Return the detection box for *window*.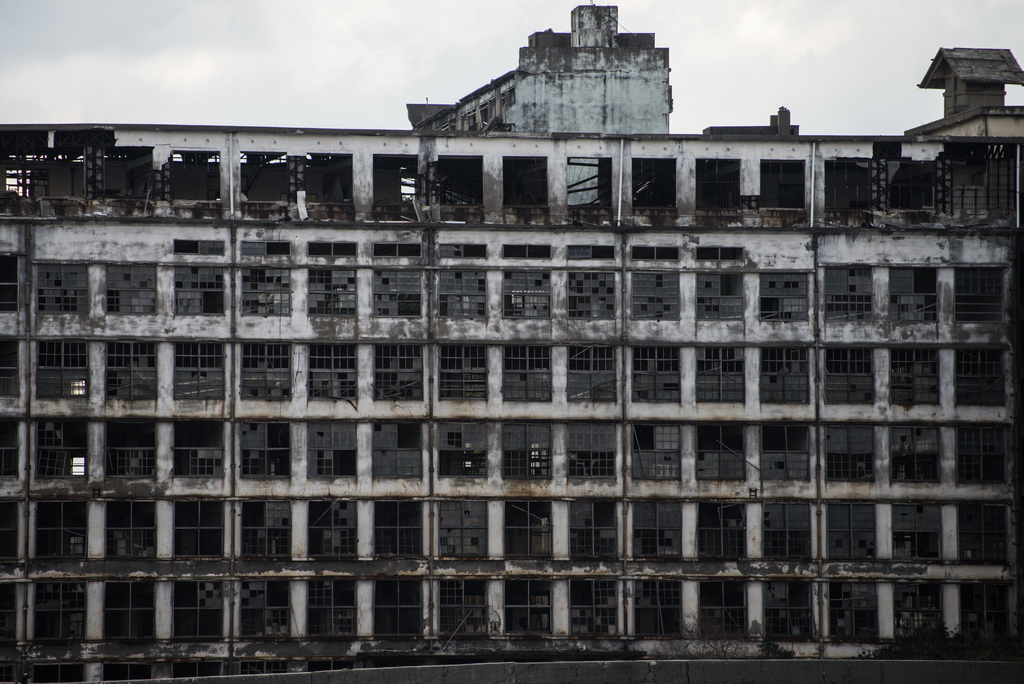
crop(0, 336, 20, 402).
